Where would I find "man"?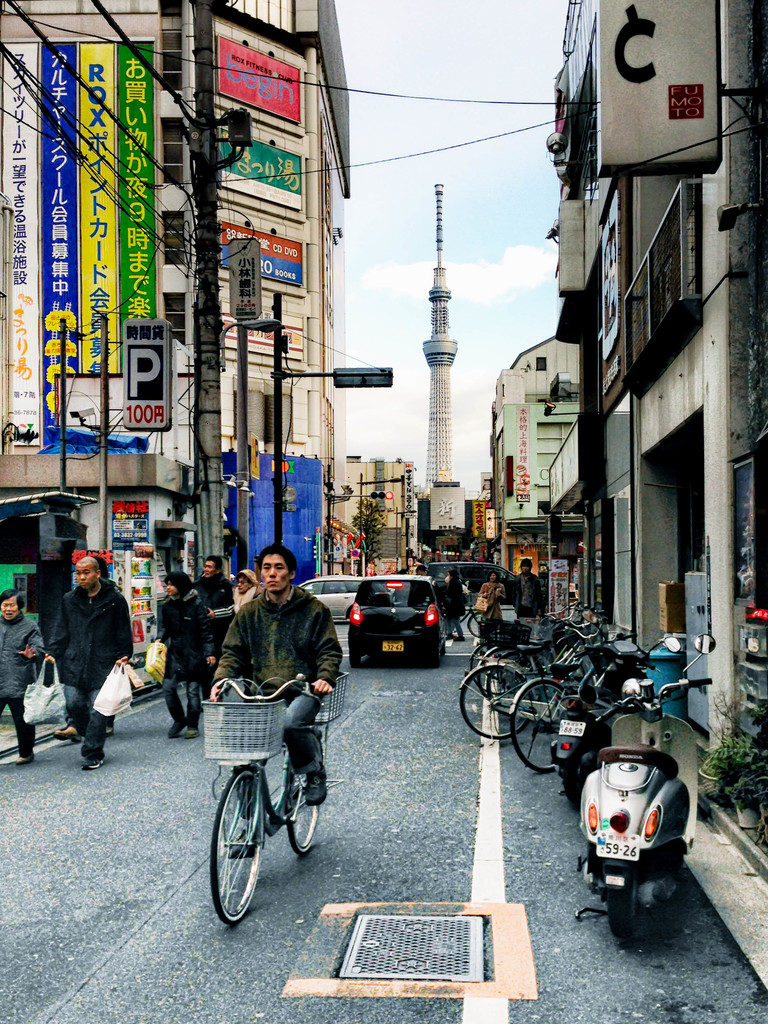
At bbox=[191, 554, 239, 713].
